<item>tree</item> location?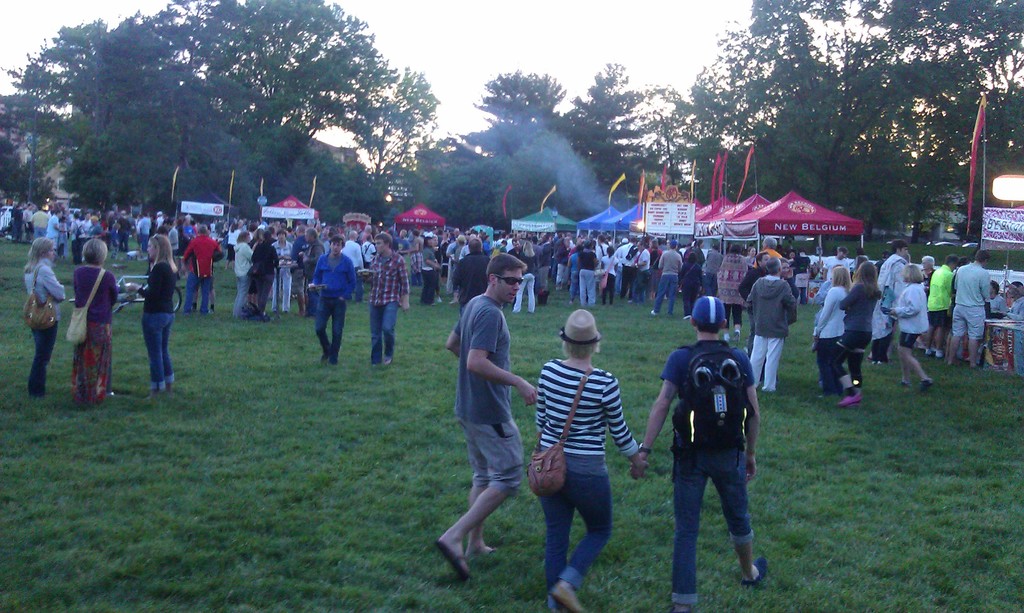
bbox=(746, 0, 876, 189)
